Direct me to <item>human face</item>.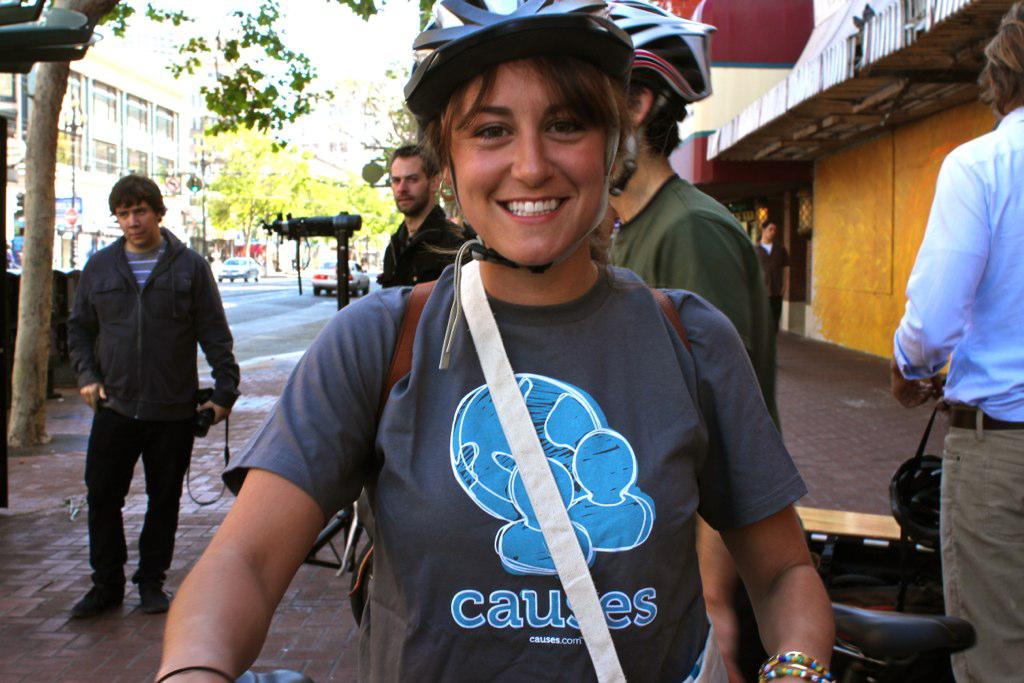
Direction: [x1=388, y1=155, x2=433, y2=219].
